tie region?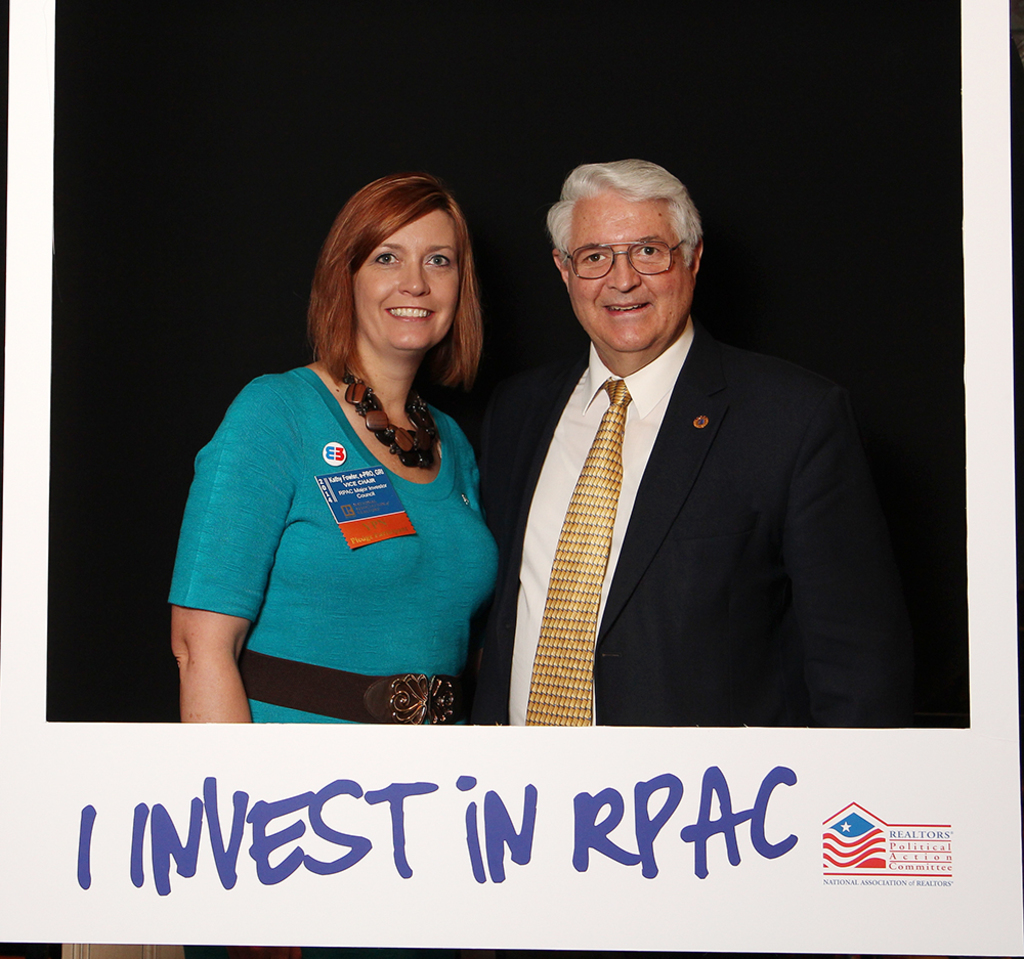
(524, 378, 634, 732)
